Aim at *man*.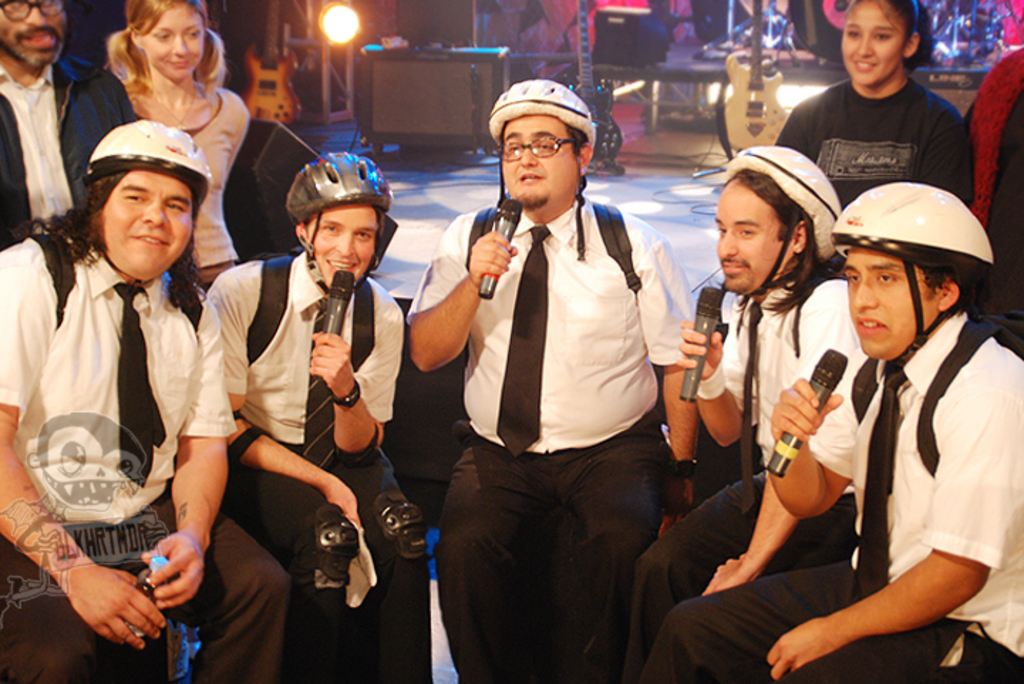
Aimed at crop(0, 117, 294, 683).
